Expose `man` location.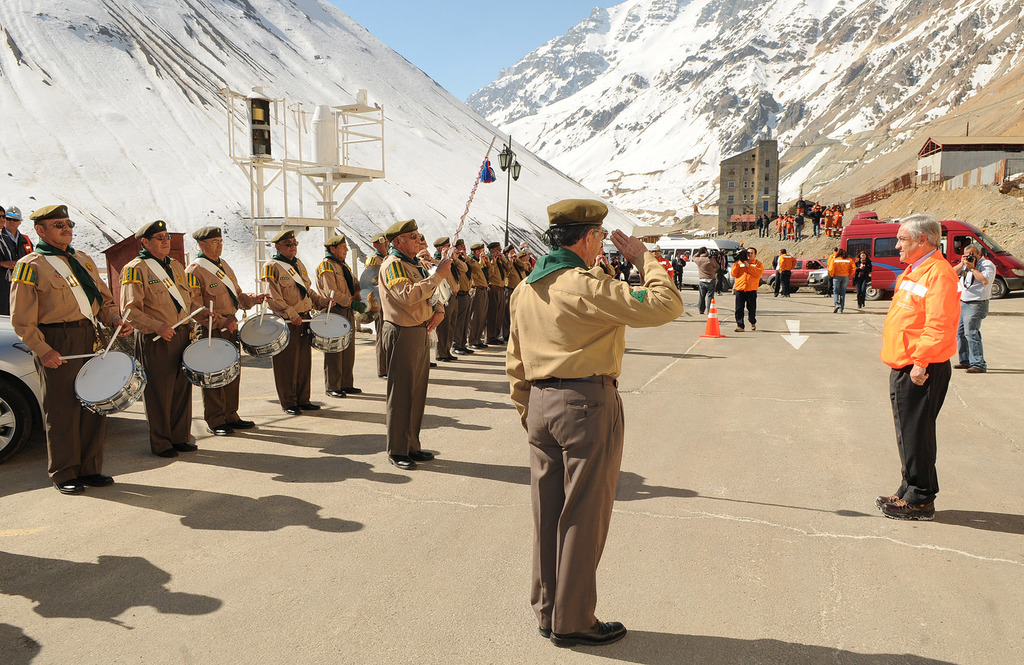
Exposed at 317/231/367/400.
